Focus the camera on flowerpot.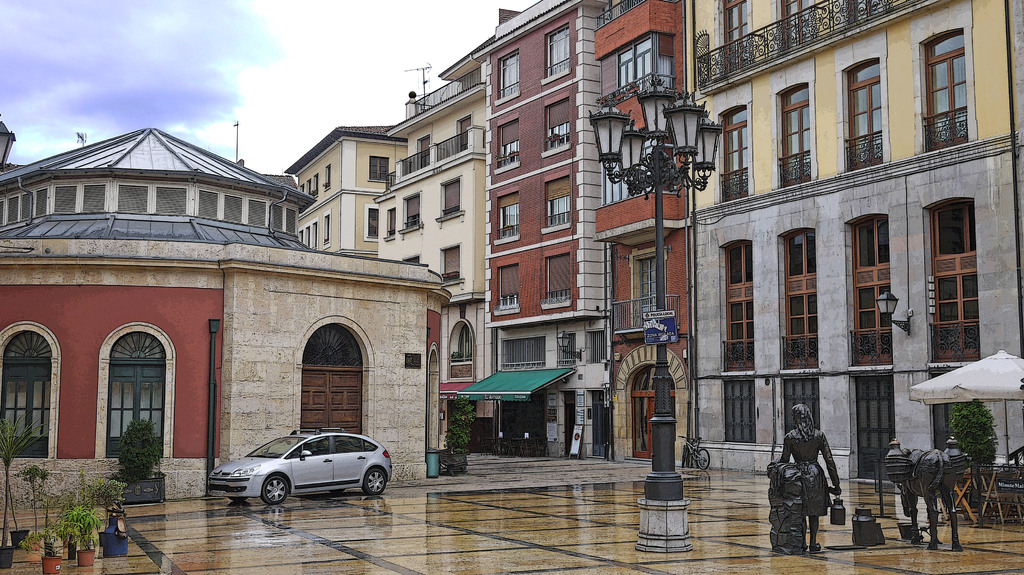
Focus region: crop(43, 557, 59, 574).
